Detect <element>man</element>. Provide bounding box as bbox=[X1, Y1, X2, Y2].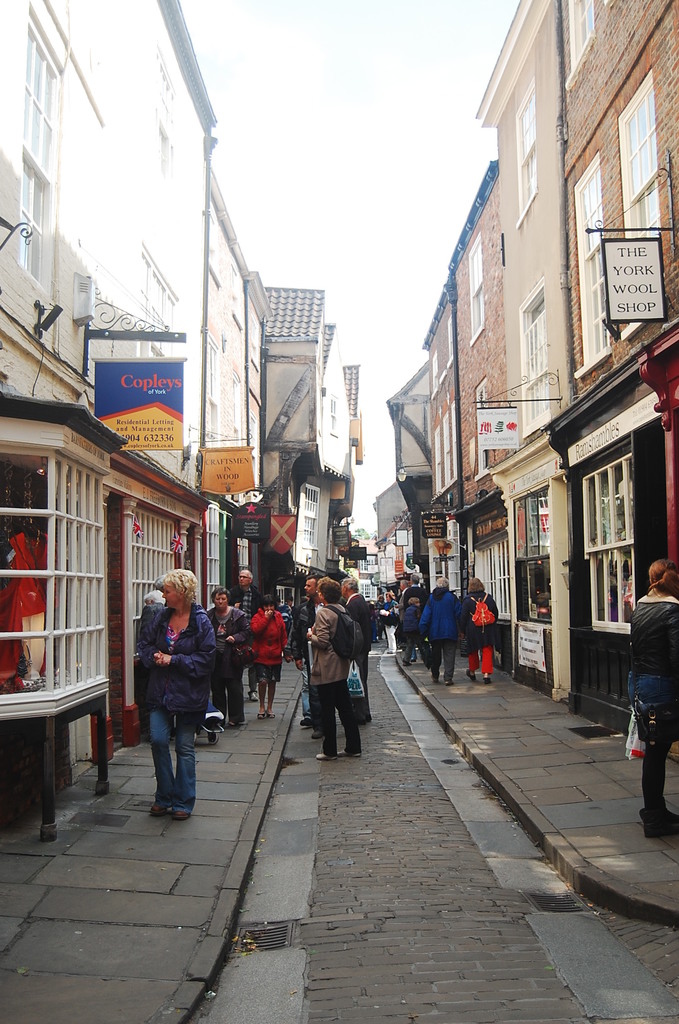
bbox=[293, 577, 323, 734].
